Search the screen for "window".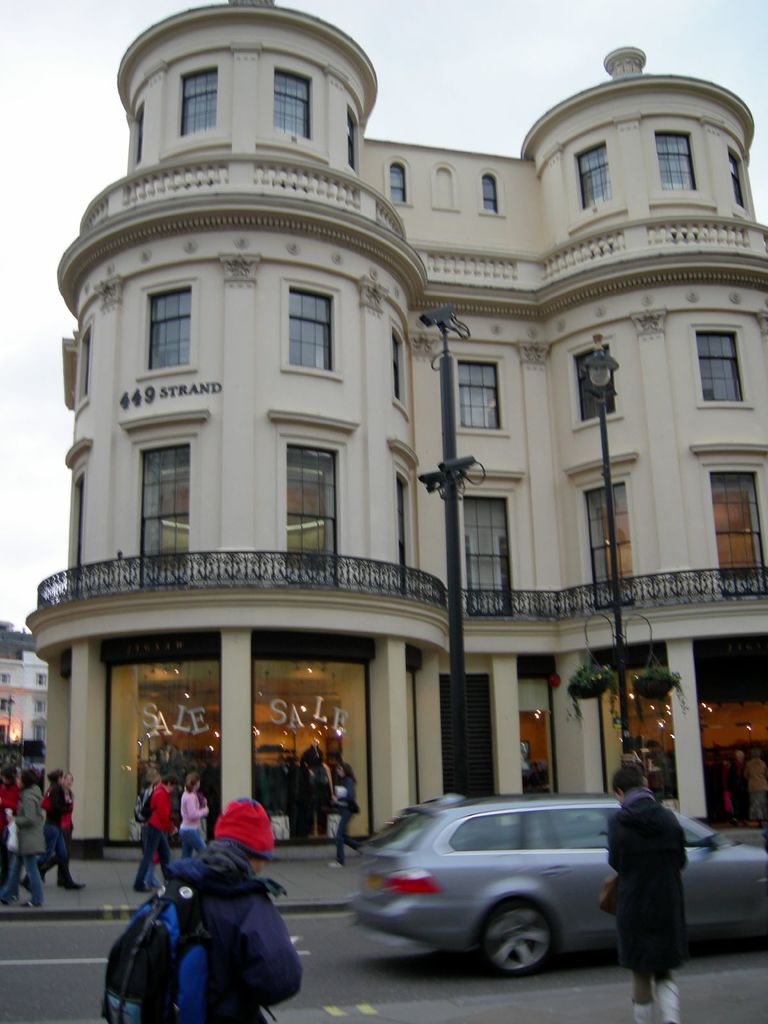
Found at bbox=(0, 671, 11, 683).
